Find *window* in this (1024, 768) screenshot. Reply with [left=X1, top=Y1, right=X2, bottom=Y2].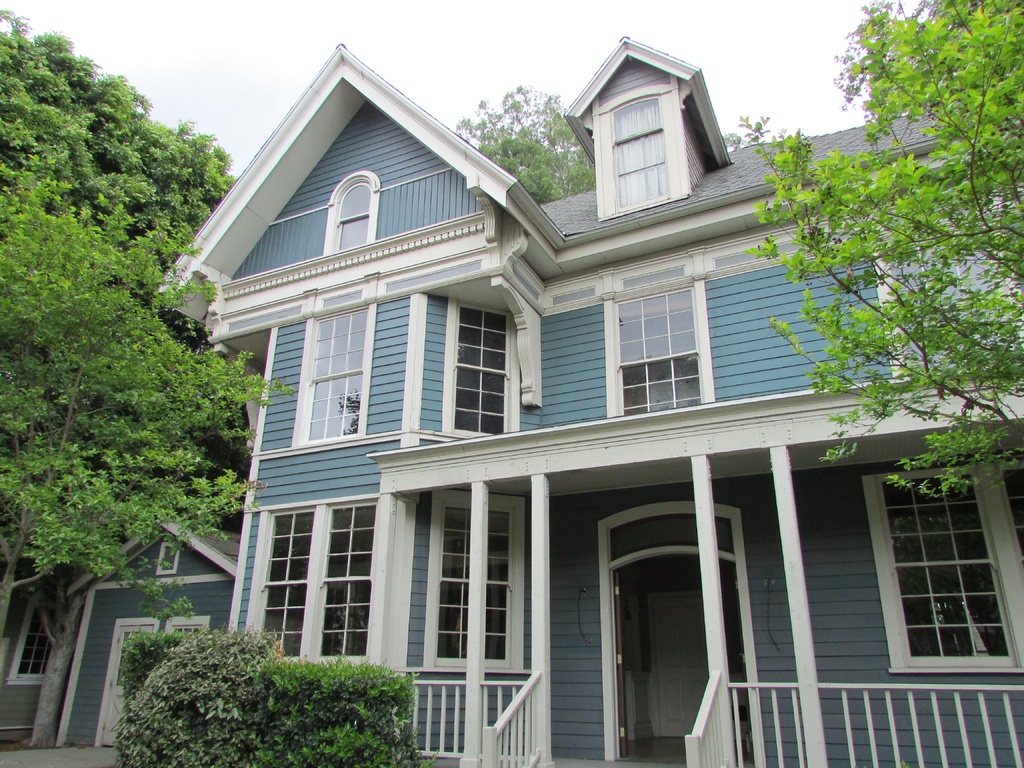
[left=422, top=487, right=516, bottom=673].
